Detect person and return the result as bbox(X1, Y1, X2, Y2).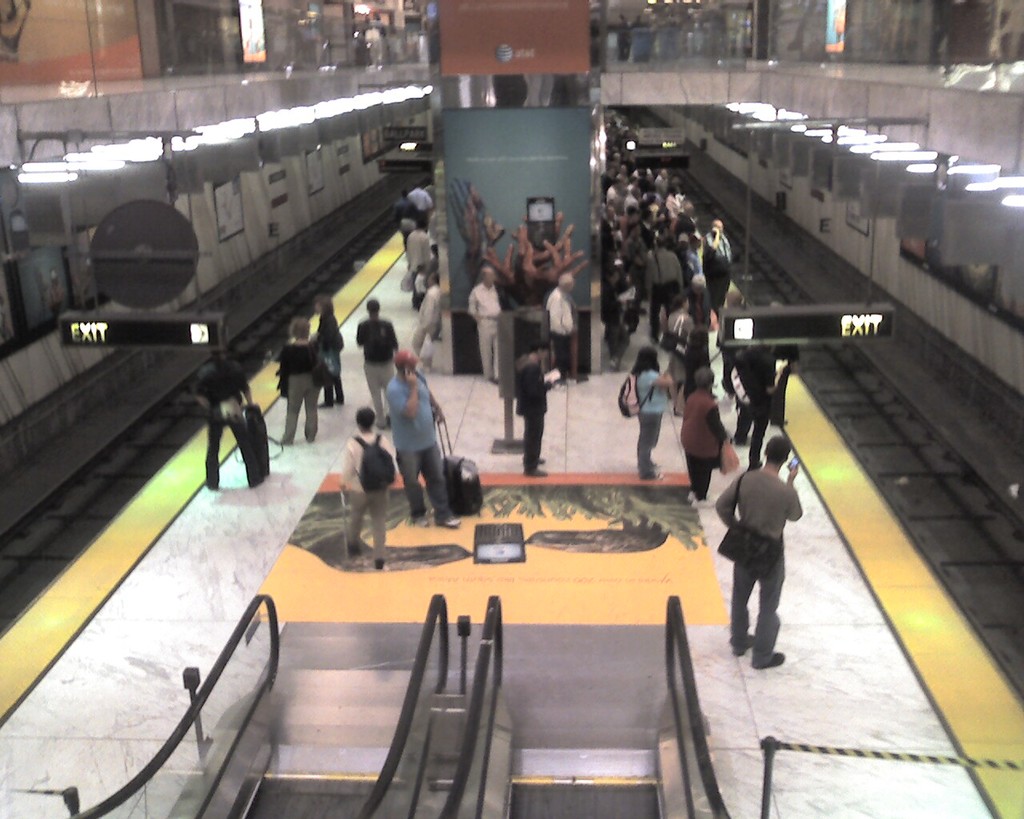
bbox(307, 296, 350, 410).
